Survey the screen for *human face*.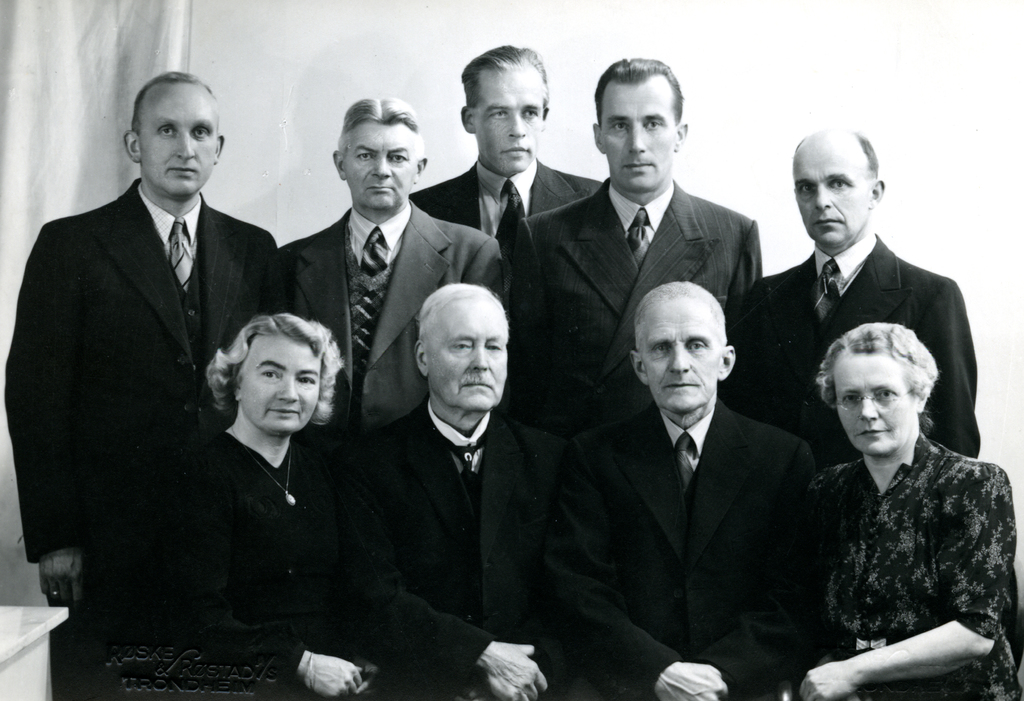
Survey found: crop(426, 308, 506, 413).
